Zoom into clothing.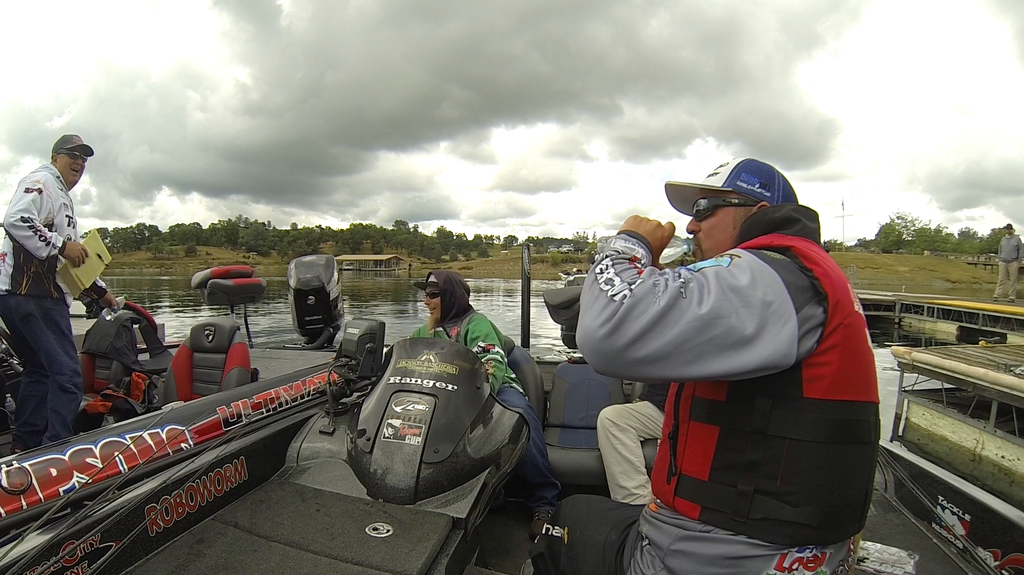
Zoom target: rect(992, 232, 1023, 300).
